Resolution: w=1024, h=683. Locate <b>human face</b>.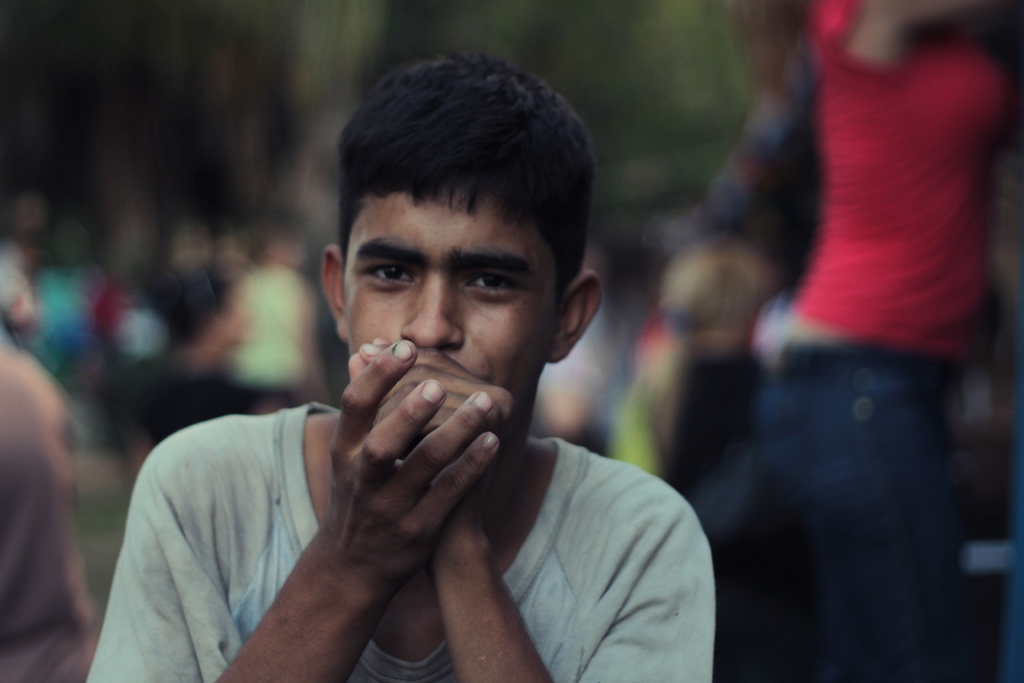
[x1=342, y1=180, x2=560, y2=441].
